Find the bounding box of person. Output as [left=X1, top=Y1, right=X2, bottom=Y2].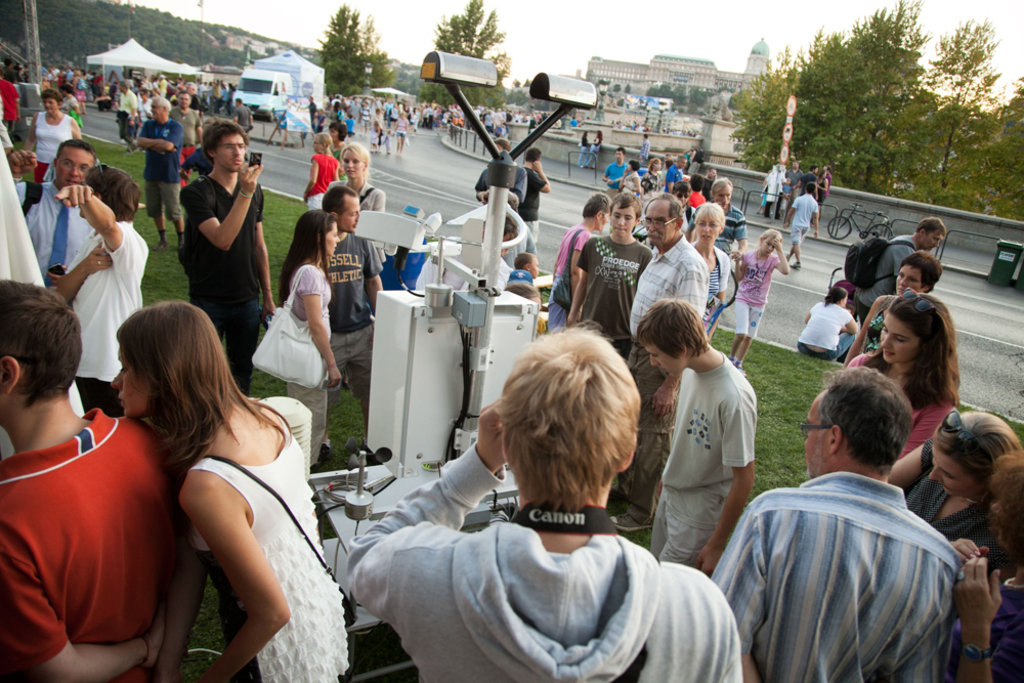
[left=475, top=148, right=521, bottom=214].
